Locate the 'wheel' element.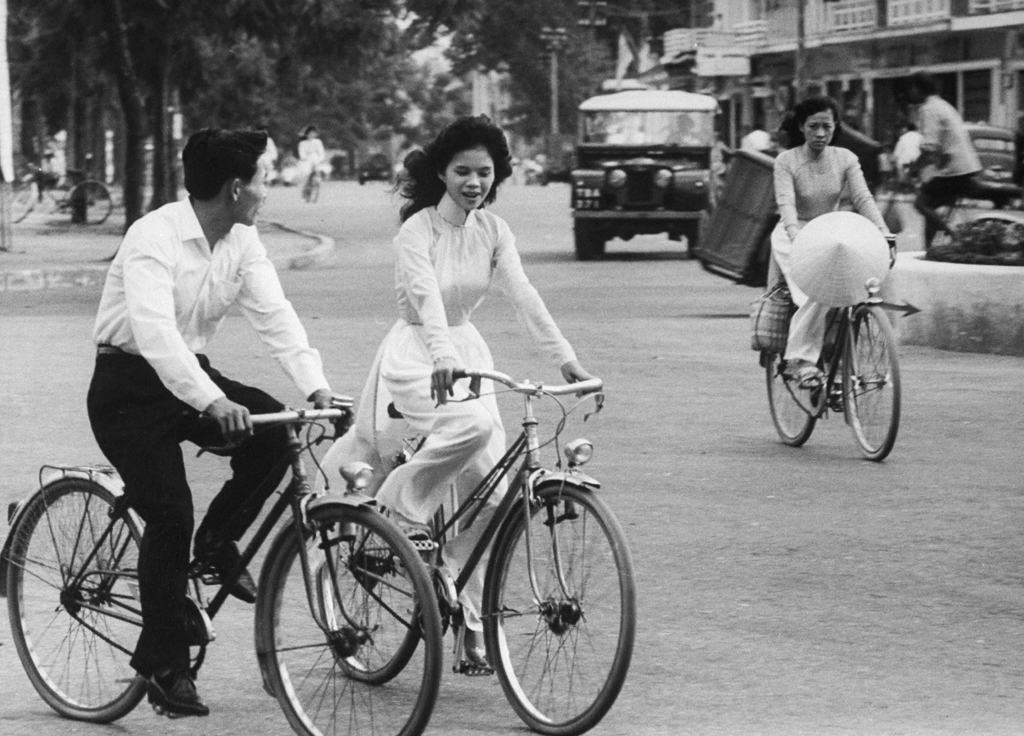
Element bbox: bbox=[72, 180, 110, 227].
